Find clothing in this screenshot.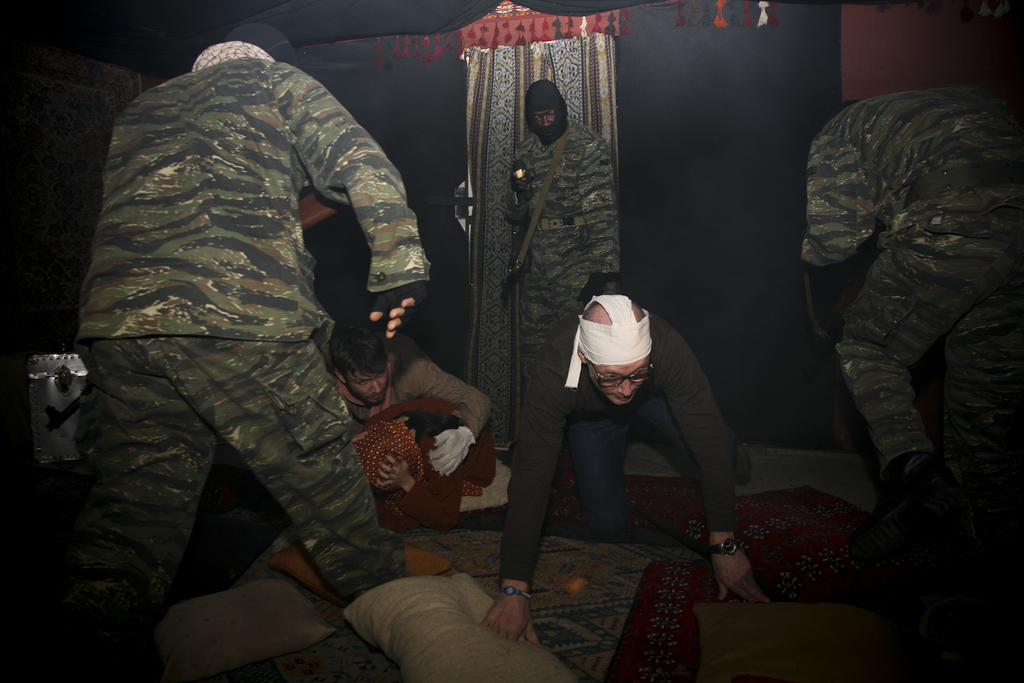
The bounding box for clothing is <bbox>796, 87, 1023, 499</bbox>.
